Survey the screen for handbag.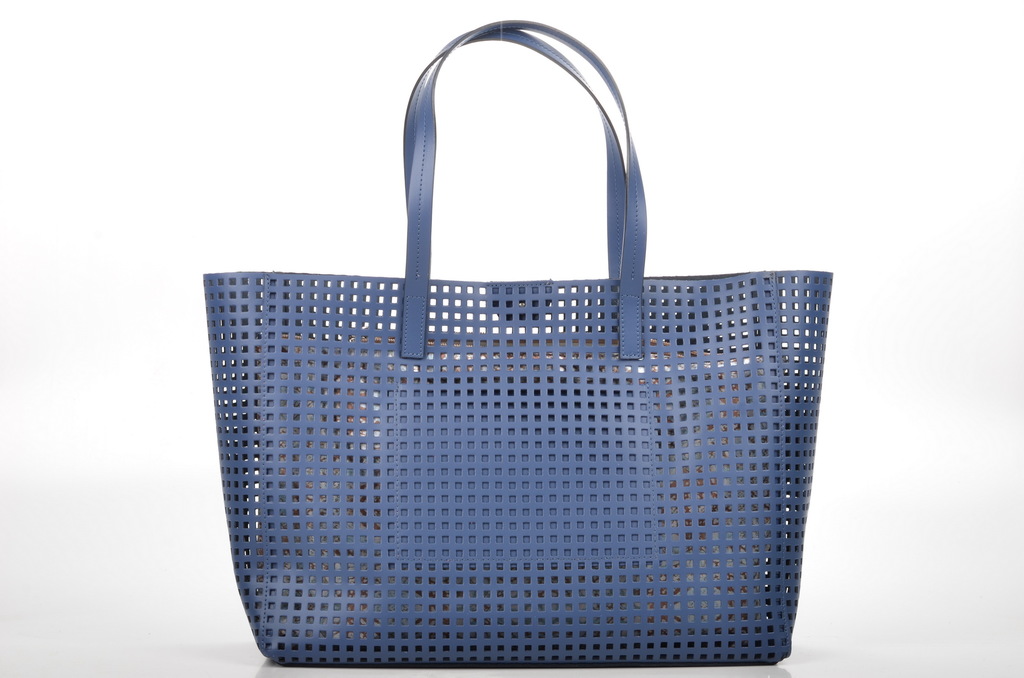
Survey found: Rect(204, 22, 833, 668).
